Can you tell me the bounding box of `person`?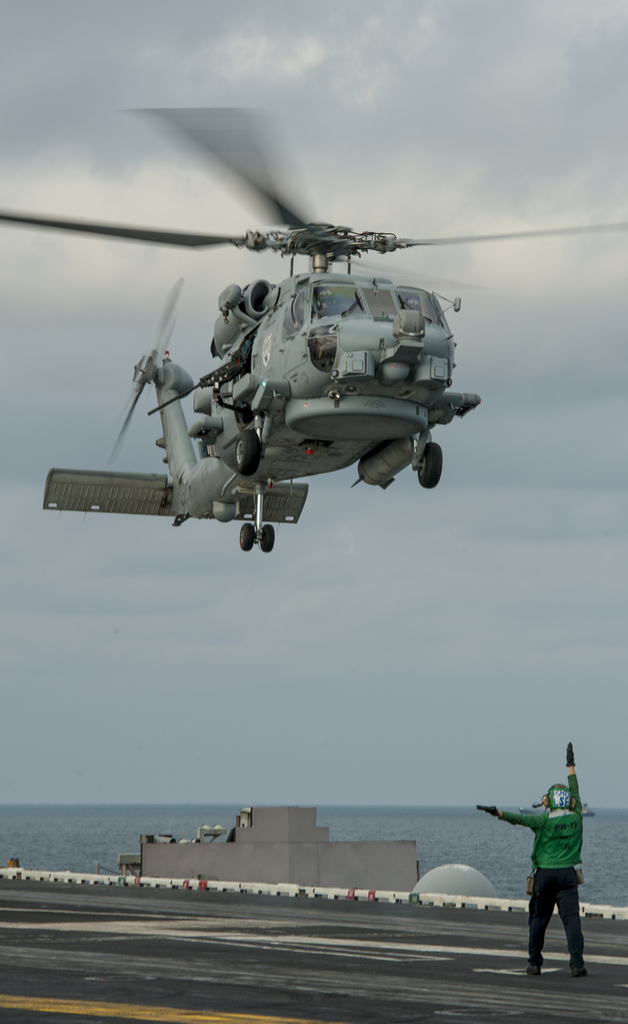
{"left": 401, "top": 294, "right": 427, "bottom": 316}.
